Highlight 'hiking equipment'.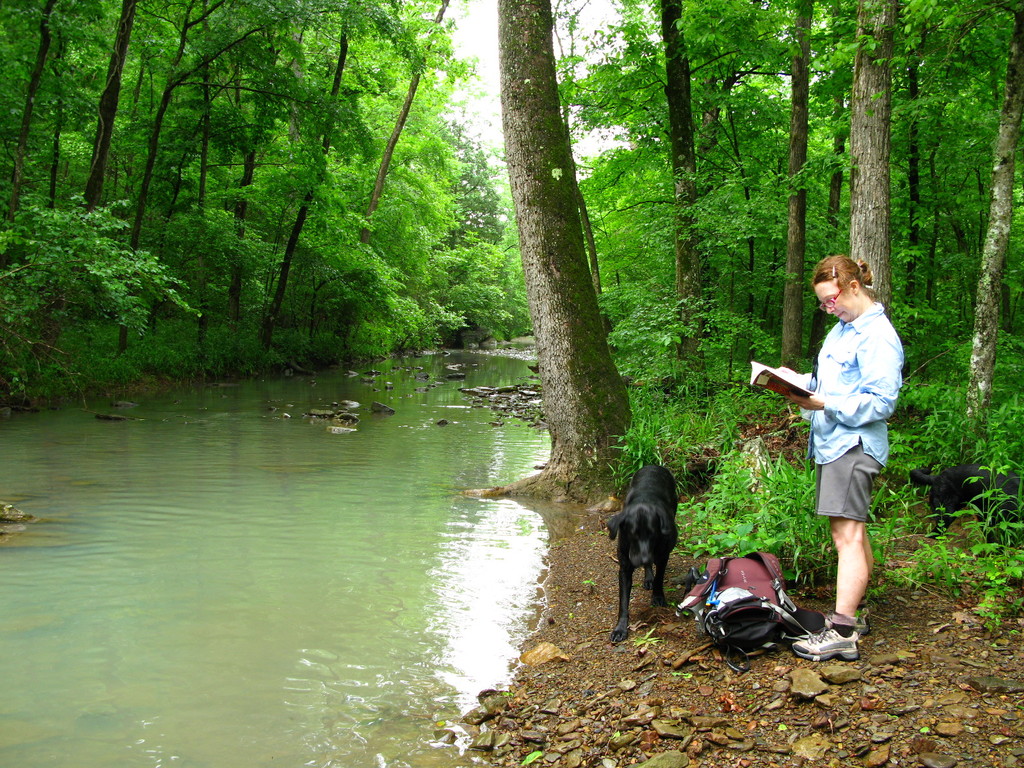
Highlighted region: [x1=789, y1=622, x2=858, y2=658].
